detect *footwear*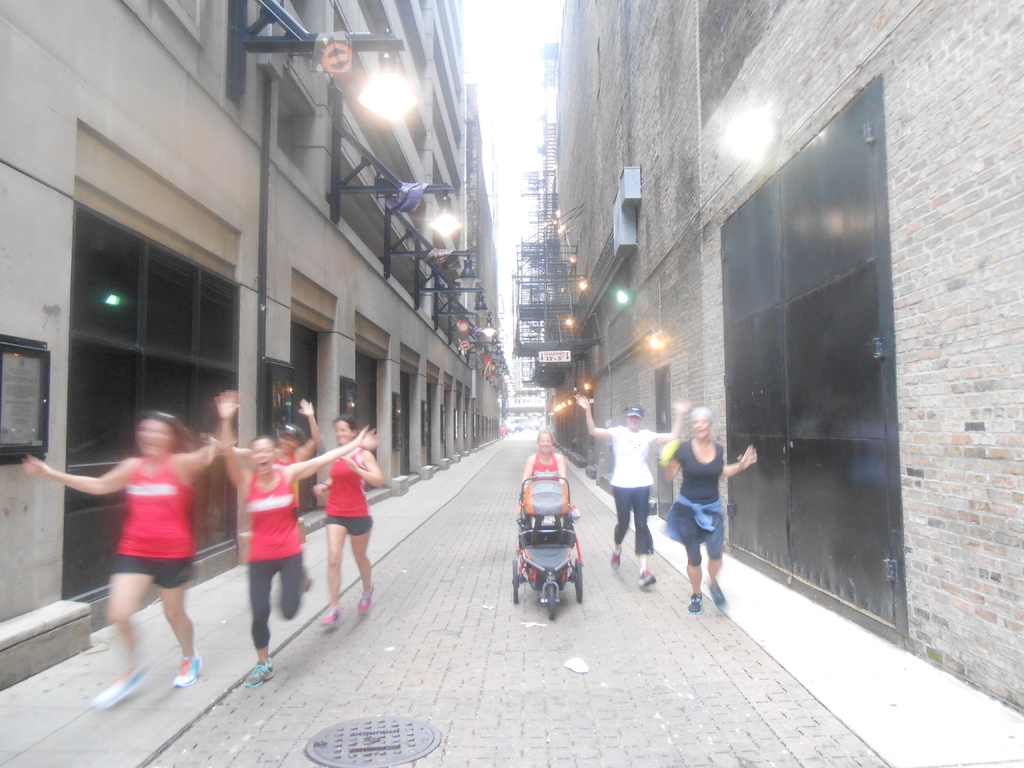
x1=246, y1=663, x2=273, y2=685
